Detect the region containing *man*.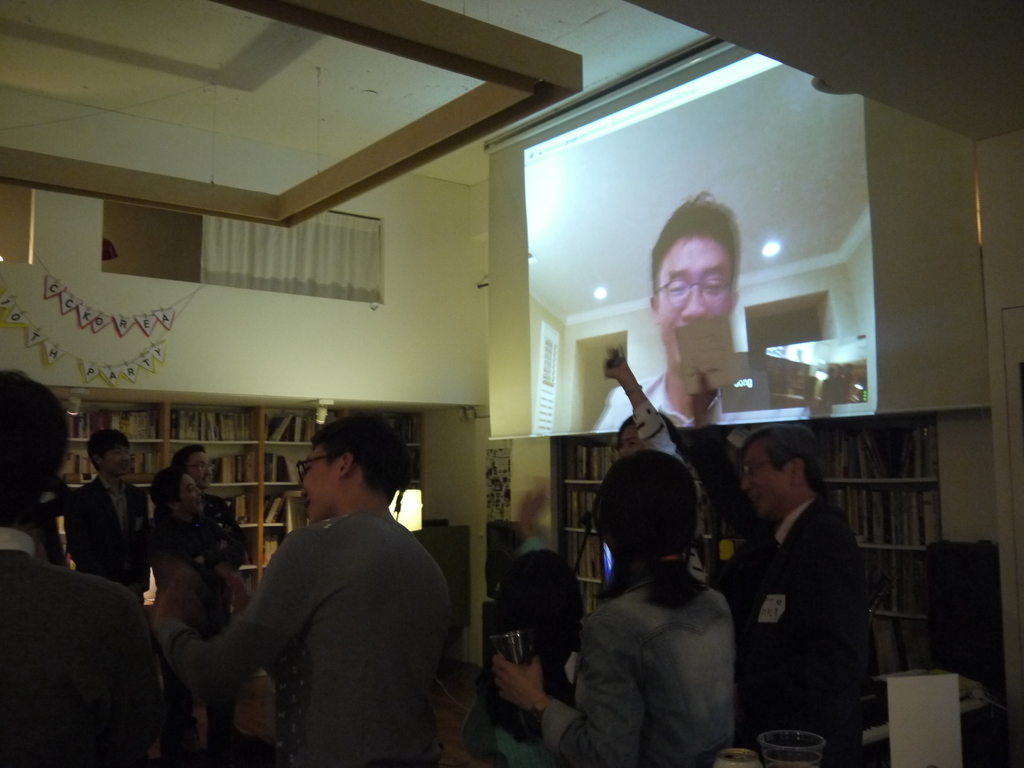
box(0, 365, 148, 767).
